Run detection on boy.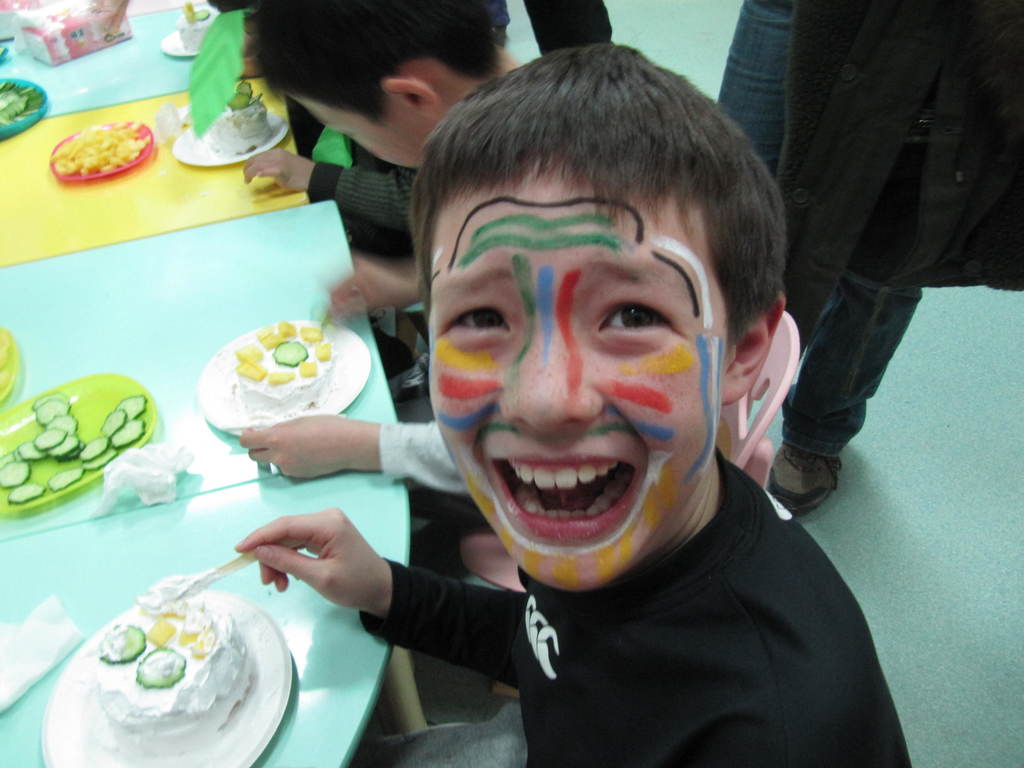
Result: box=[229, 0, 527, 235].
